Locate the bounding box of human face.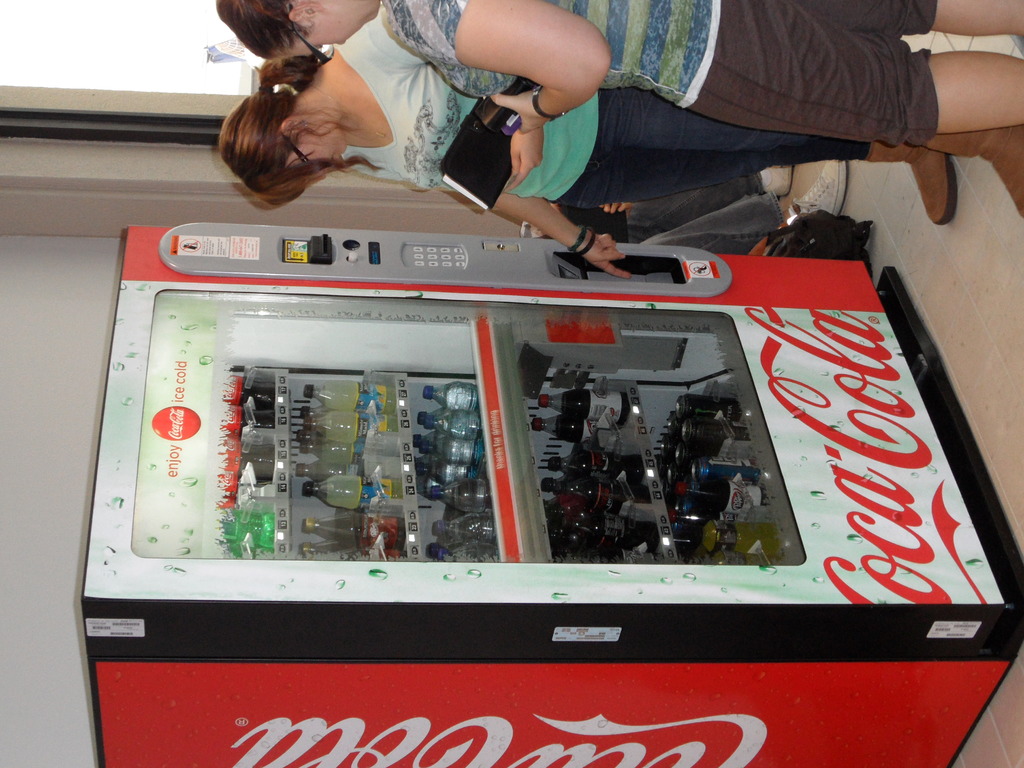
Bounding box: [291, 10, 382, 51].
